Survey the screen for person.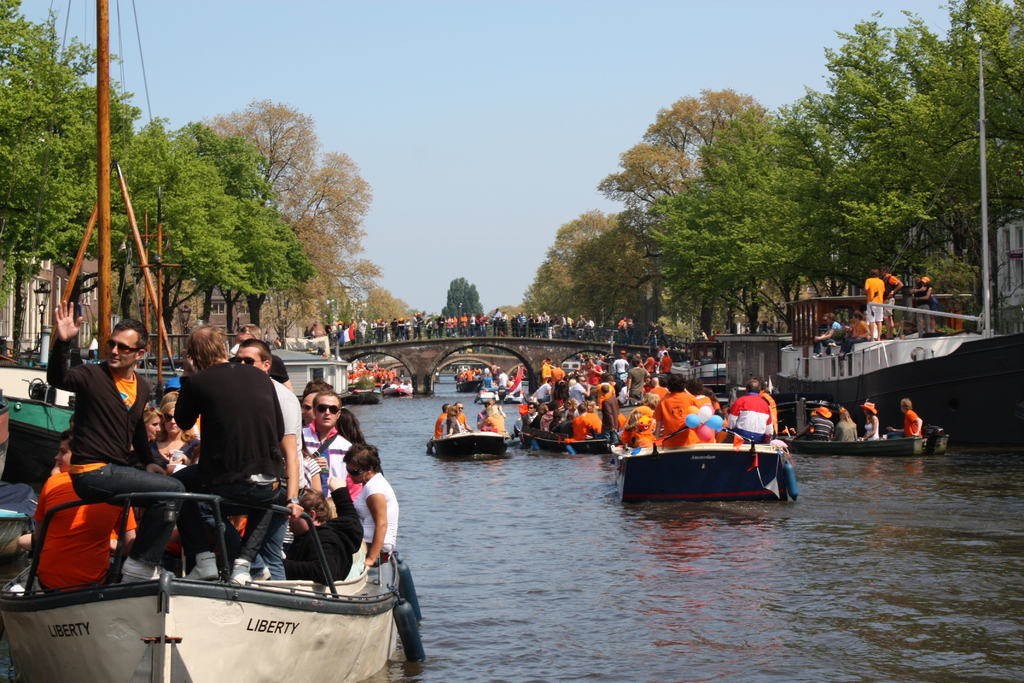
Survey found: select_region(889, 399, 922, 439).
